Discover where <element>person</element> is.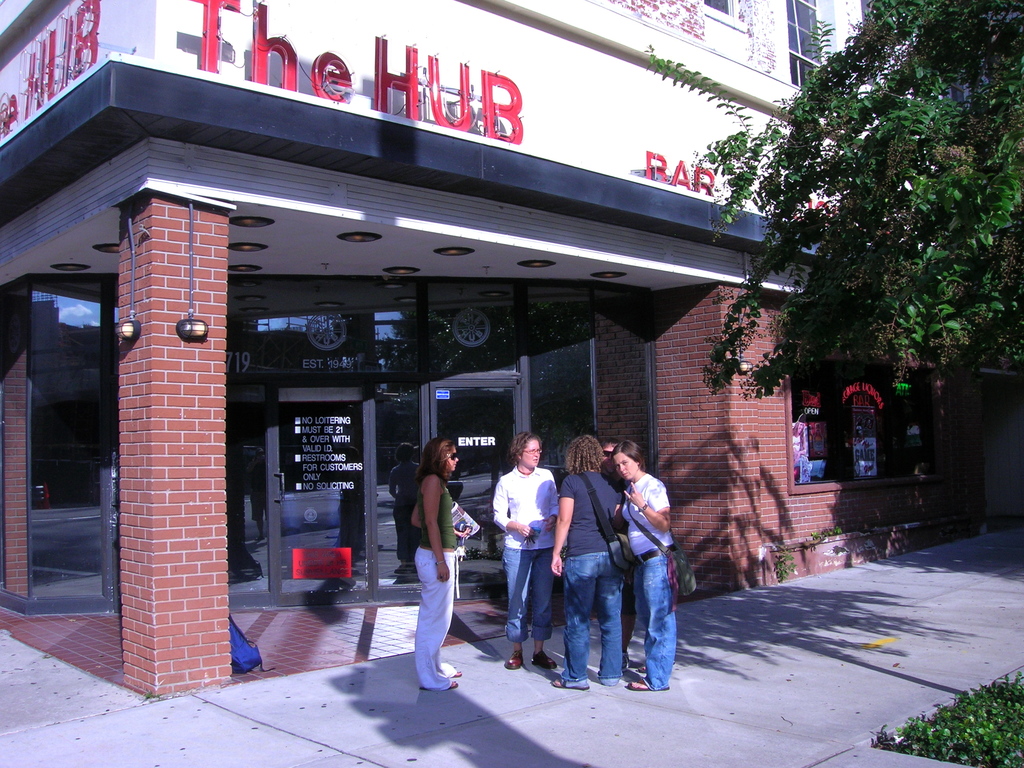
Discovered at detection(619, 440, 671, 692).
